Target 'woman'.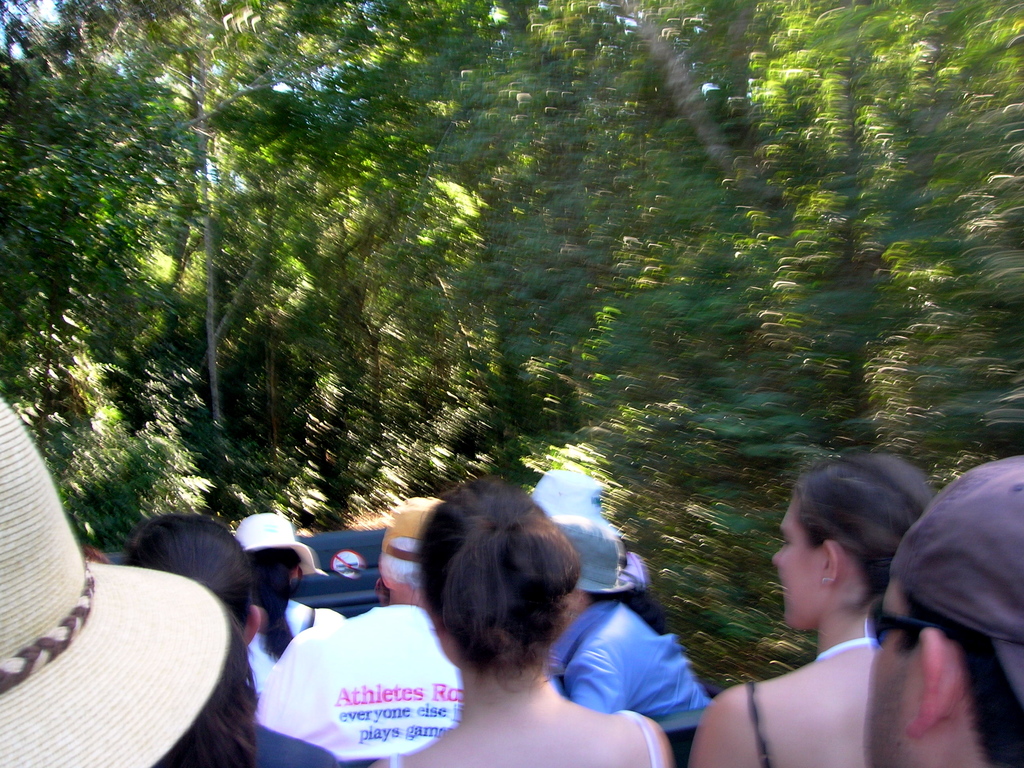
Target region: Rect(707, 452, 970, 767).
